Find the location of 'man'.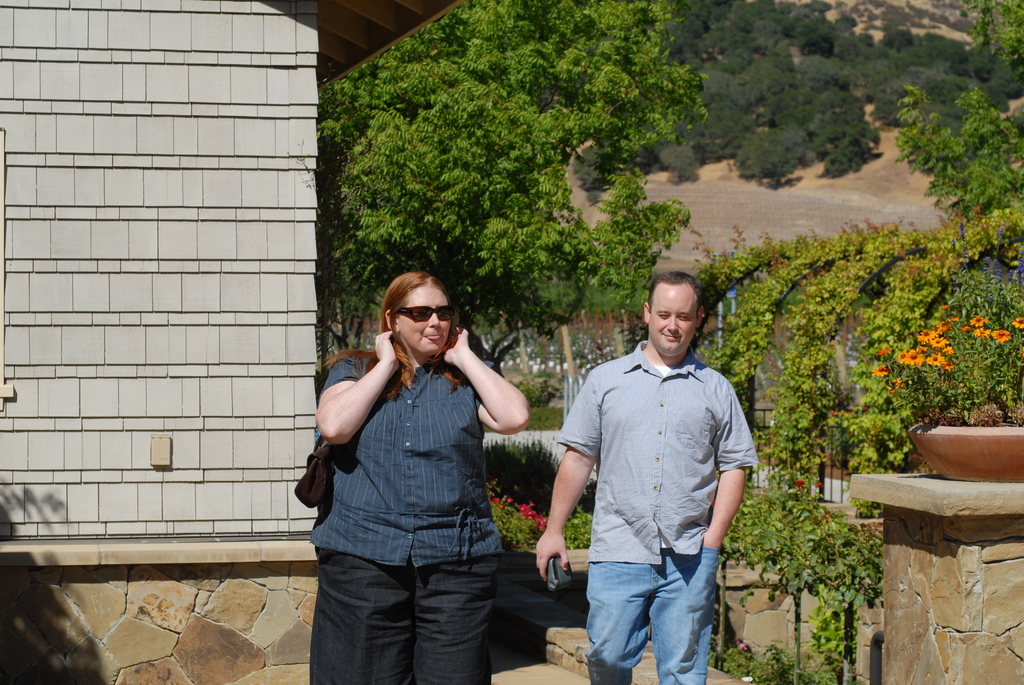
Location: box(548, 248, 766, 684).
